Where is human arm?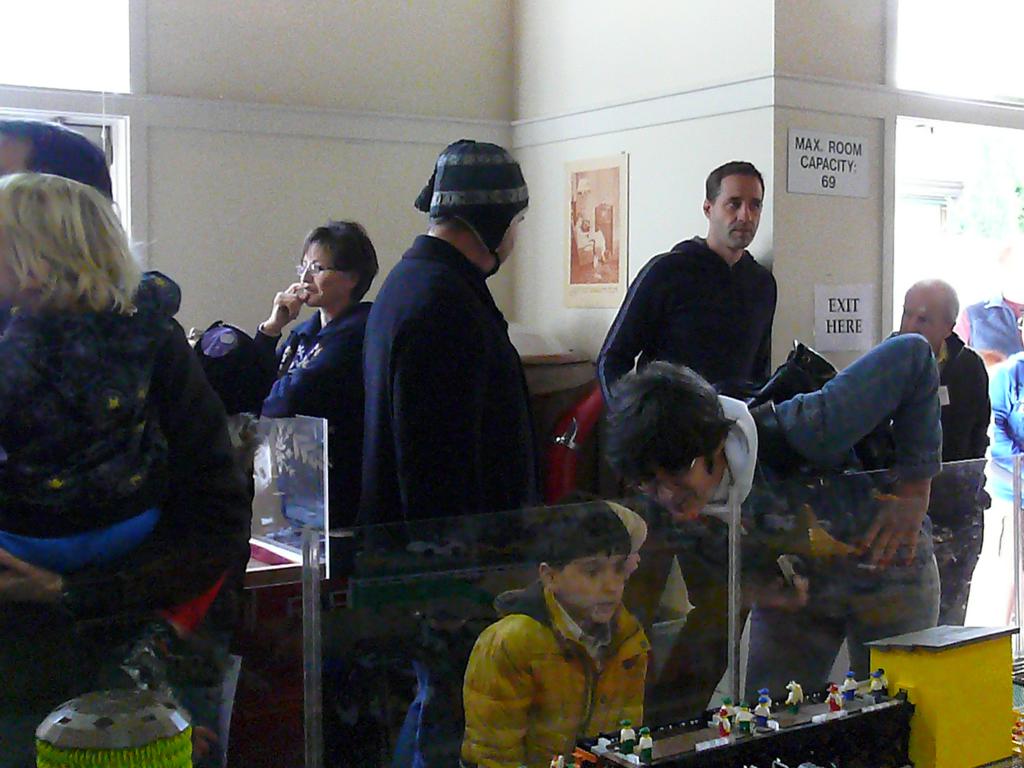
{"left": 238, "top": 281, "right": 348, "bottom": 440}.
